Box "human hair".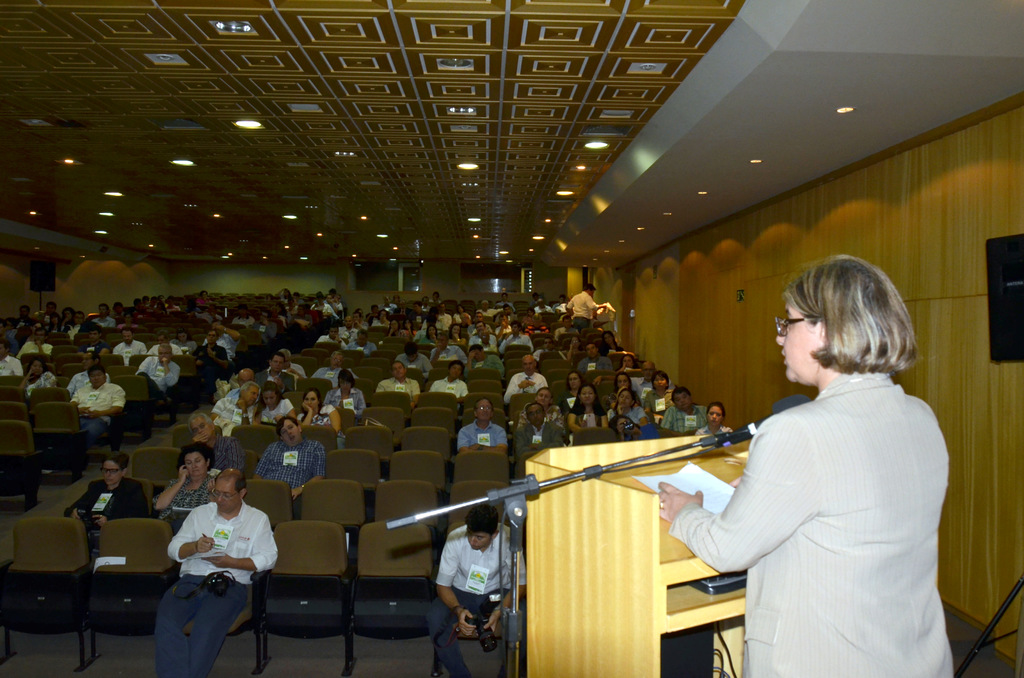
{"x1": 584, "y1": 344, "x2": 600, "y2": 350}.
